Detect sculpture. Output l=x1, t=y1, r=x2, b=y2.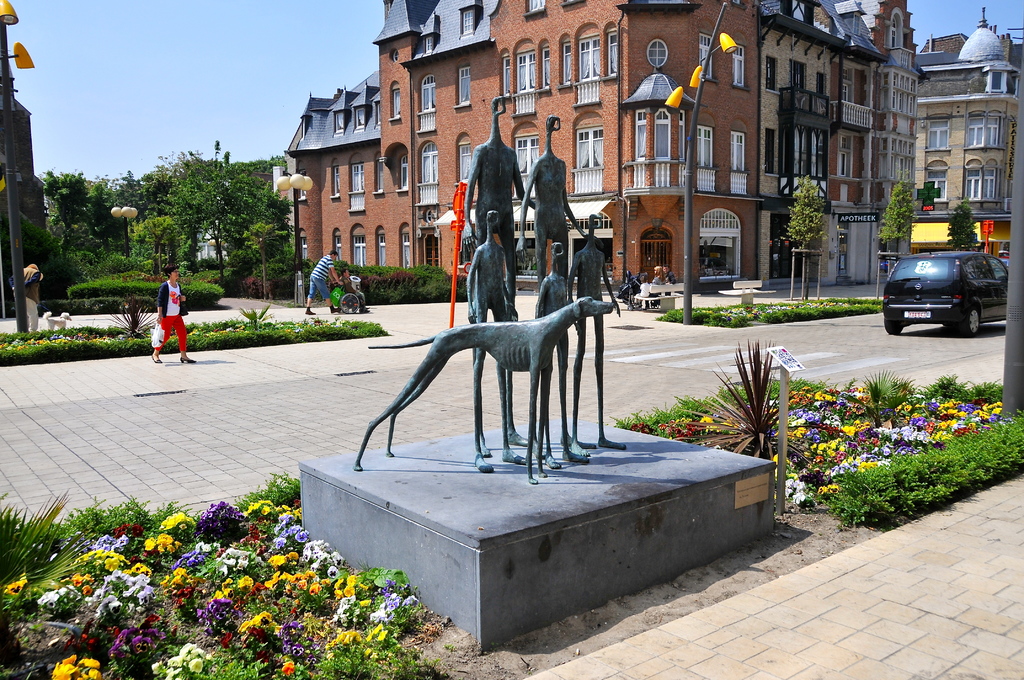
l=576, t=206, r=628, b=464.
